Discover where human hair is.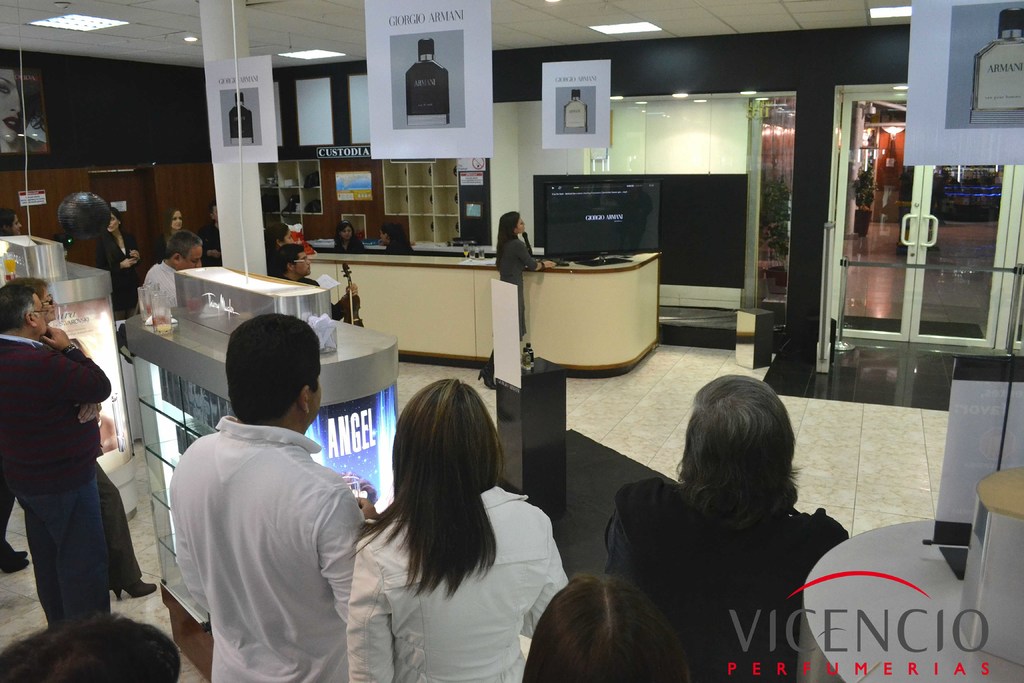
Discovered at (x1=667, y1=368, x2=799, y2=558).
